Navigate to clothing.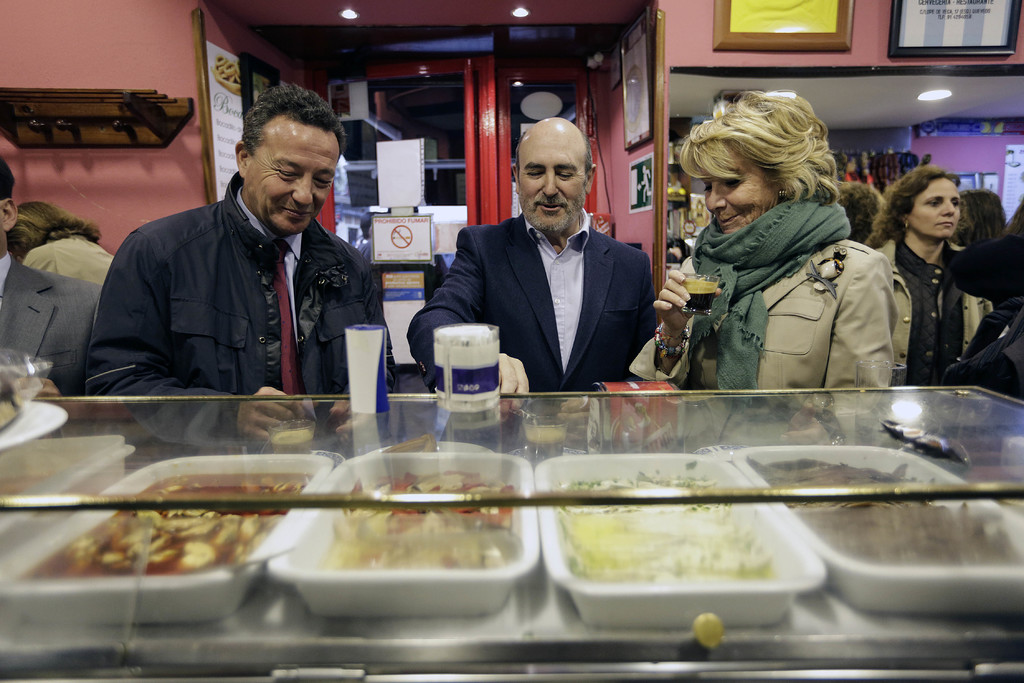
Navigation target: (left=81, top=146, right=396, bottom=423).
